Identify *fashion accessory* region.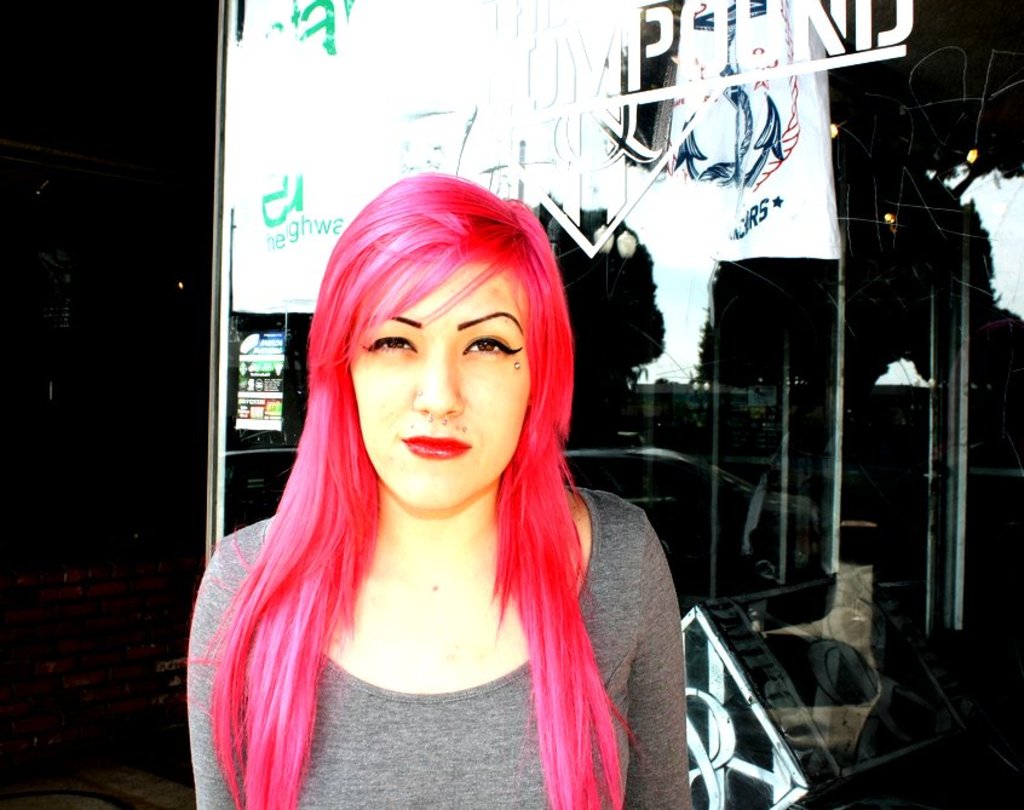
Region: bbox(426, 414, 441, 420).
